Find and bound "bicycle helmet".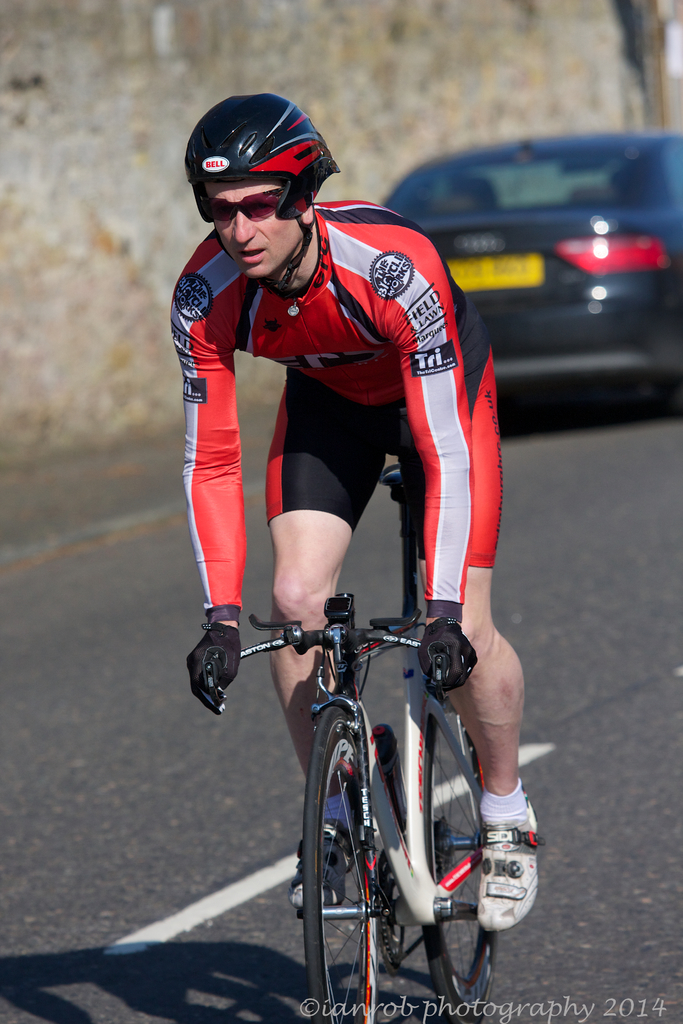
Bound: [x1=193, y1=94, x2=344, y2=232].
